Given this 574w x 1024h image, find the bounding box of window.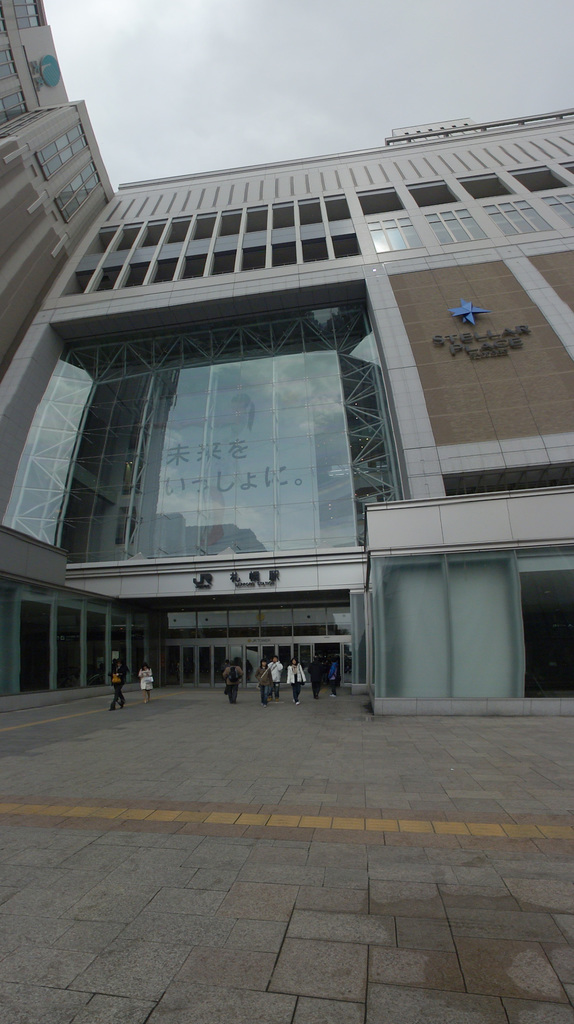
[271,204,294,231].
